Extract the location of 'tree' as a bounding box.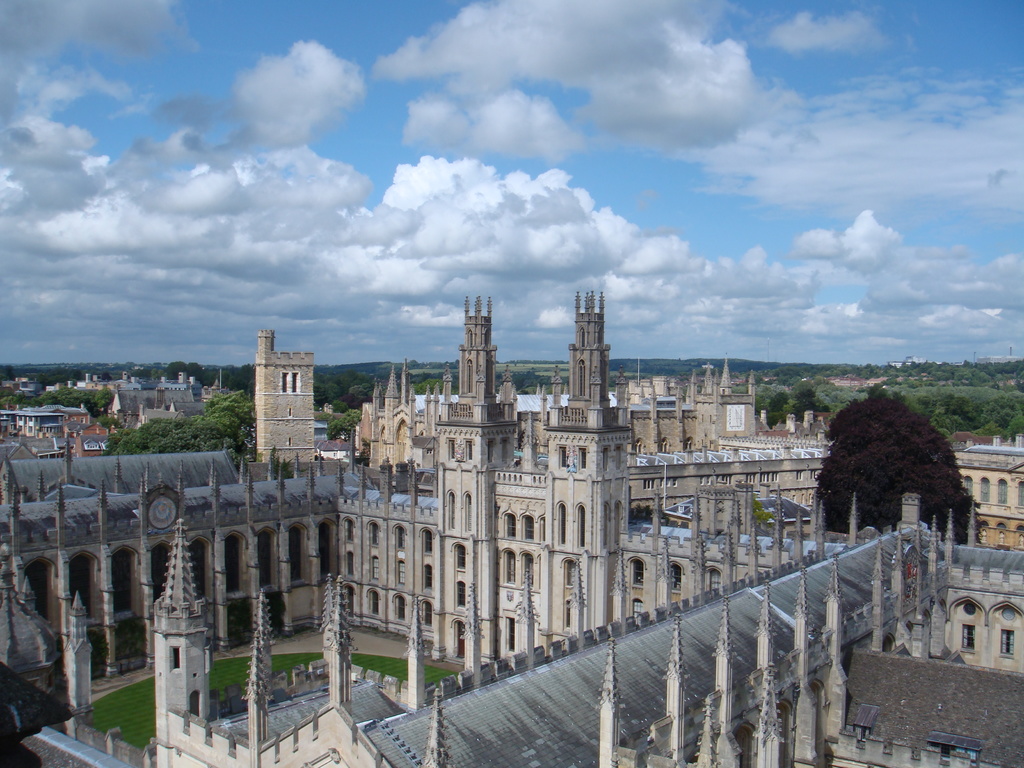
317, 367, 333, 394.
